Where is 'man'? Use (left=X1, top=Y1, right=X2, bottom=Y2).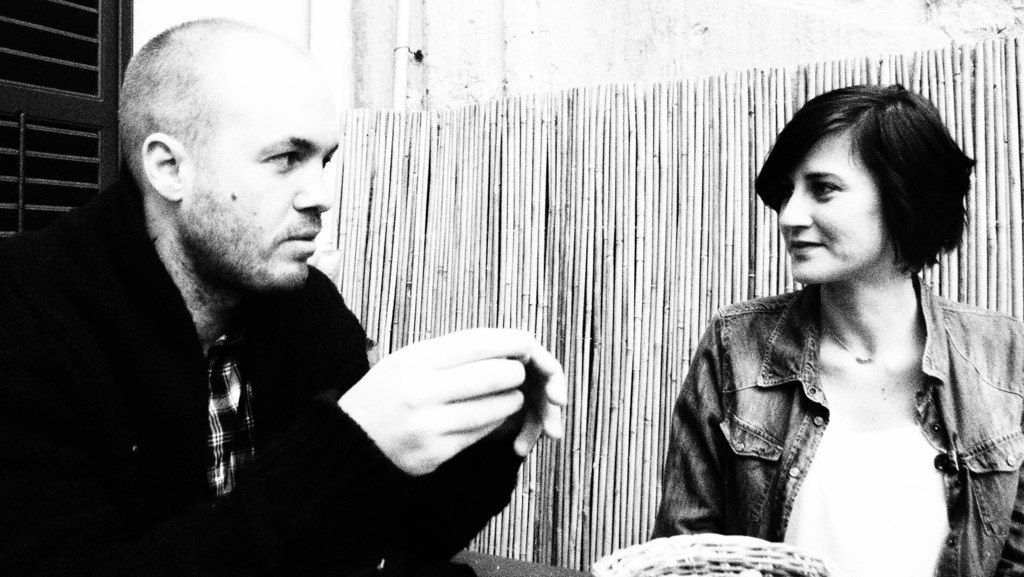
(left=55, top=22, right=561, bottom=567).
